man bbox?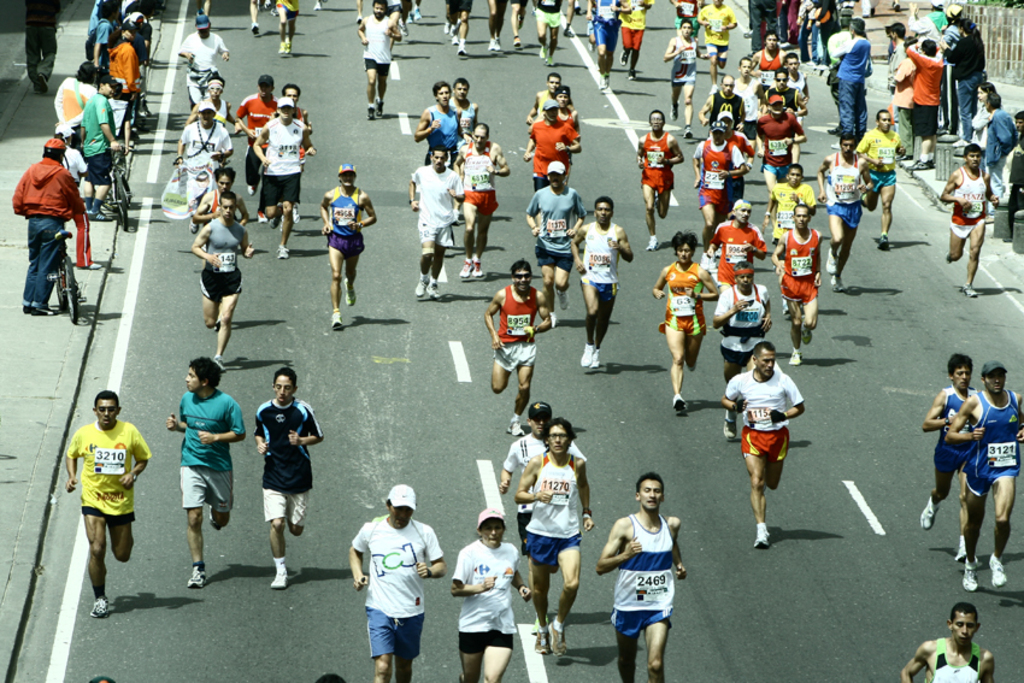
(357,0,404,120)
